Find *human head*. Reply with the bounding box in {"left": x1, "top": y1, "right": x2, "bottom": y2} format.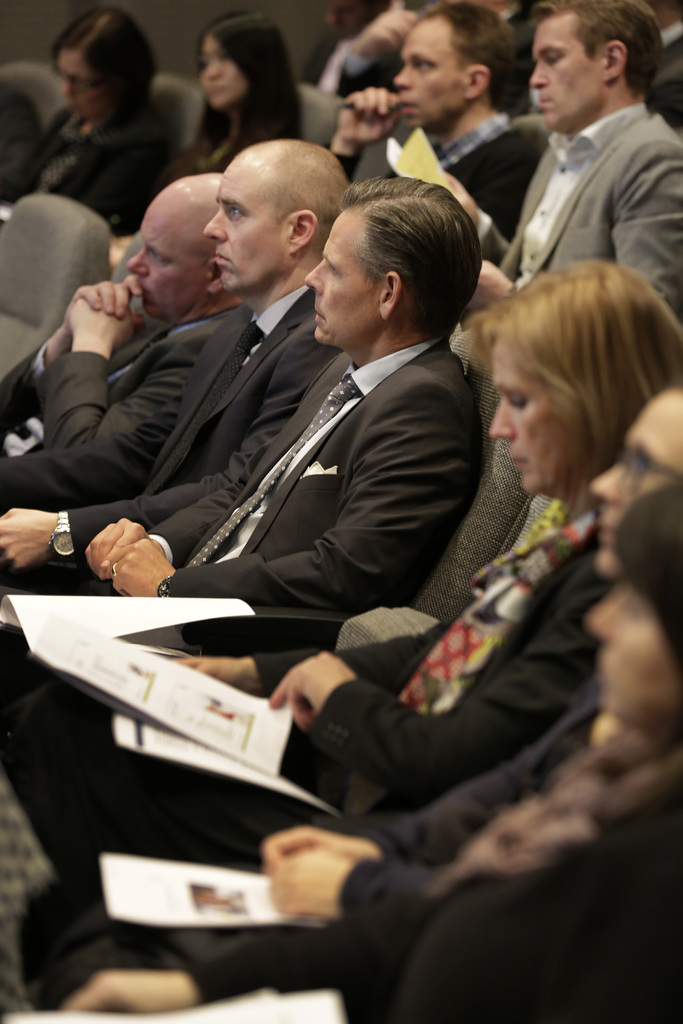
{"left": 204, "top": 138, "right": 349, "bottom": 293}.
